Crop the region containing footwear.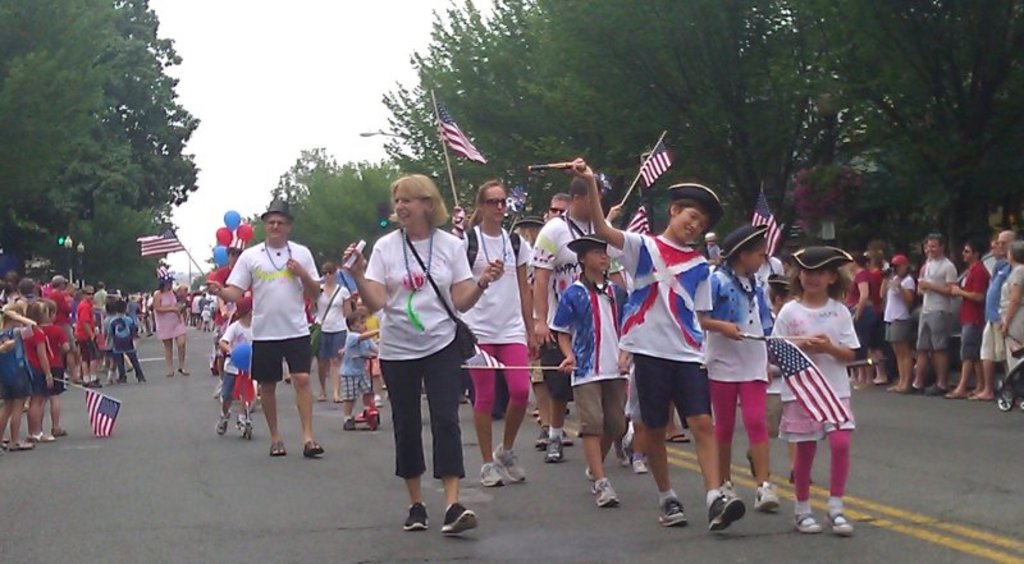
Crop region: [left=215, top=411, right=230, bottom=435].
